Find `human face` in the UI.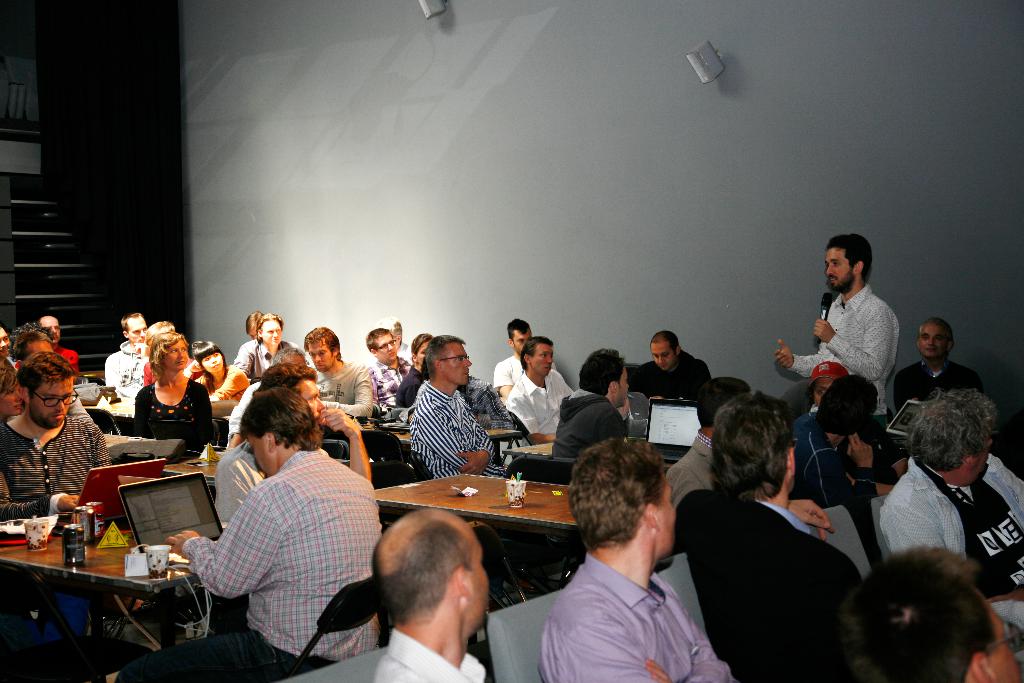
UI element at (x1=374, y1=332, x2=397, y2=359).
